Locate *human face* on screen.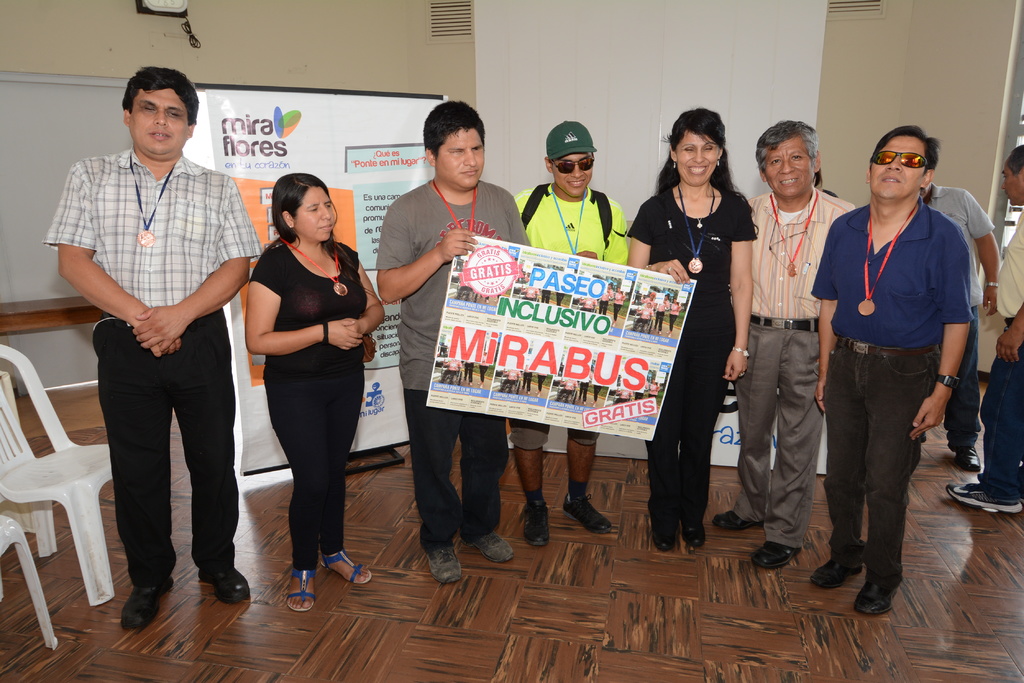
On screen at Rect(552, 152, 594, 197).
